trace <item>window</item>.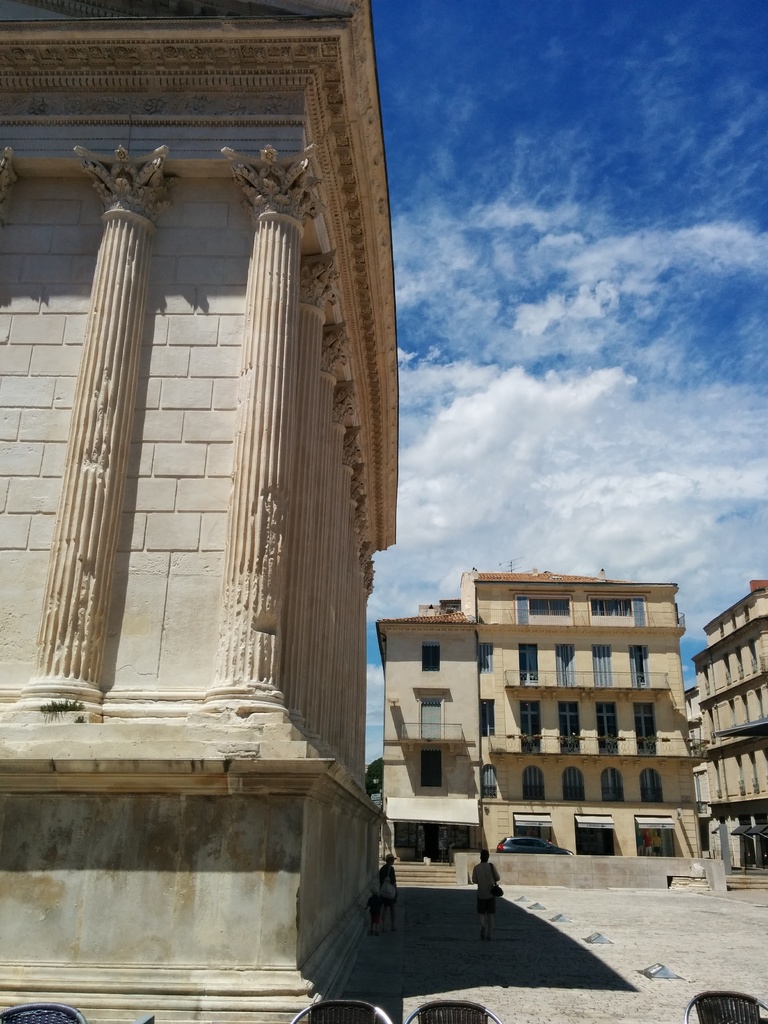
Traced to bbox=(629, 644, 648, 687).
